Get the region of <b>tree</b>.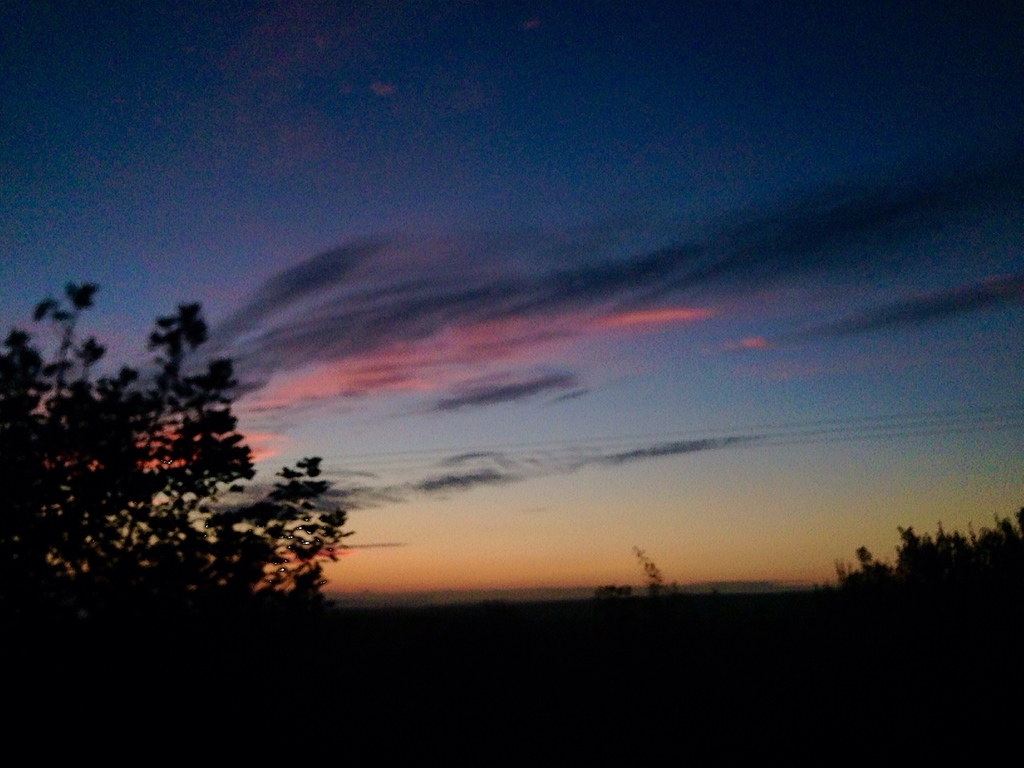
box=[593, 584, 641, 602].
